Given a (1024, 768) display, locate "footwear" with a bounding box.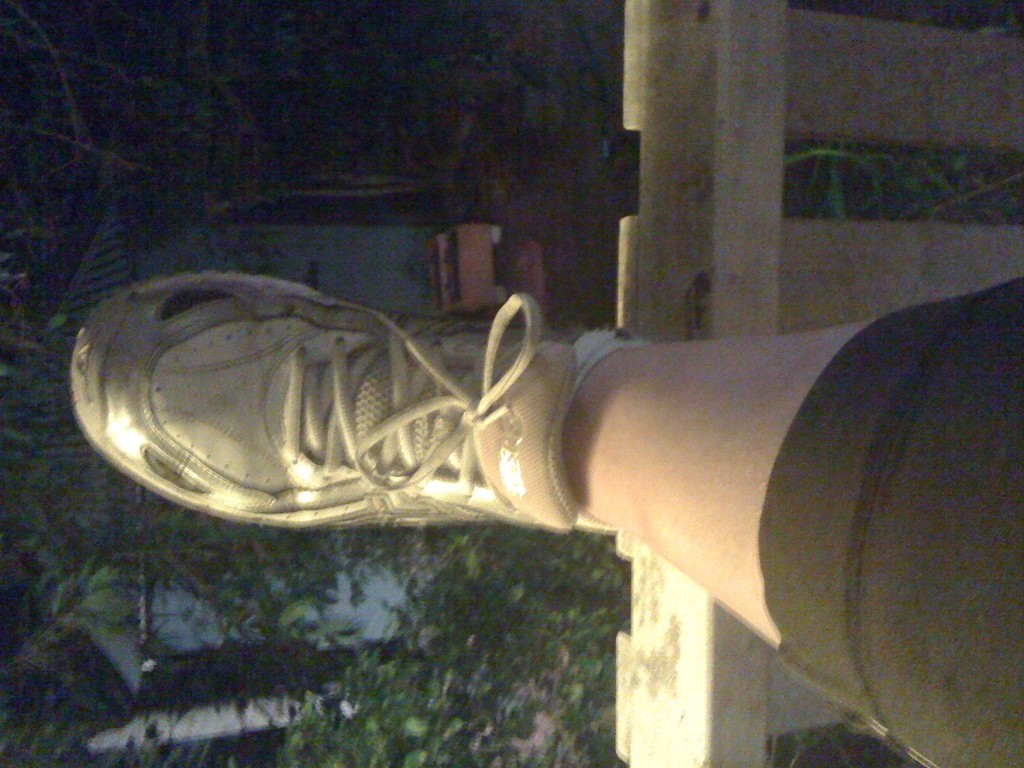
Located: [left=72, top=257, right=563, bottom=552].
